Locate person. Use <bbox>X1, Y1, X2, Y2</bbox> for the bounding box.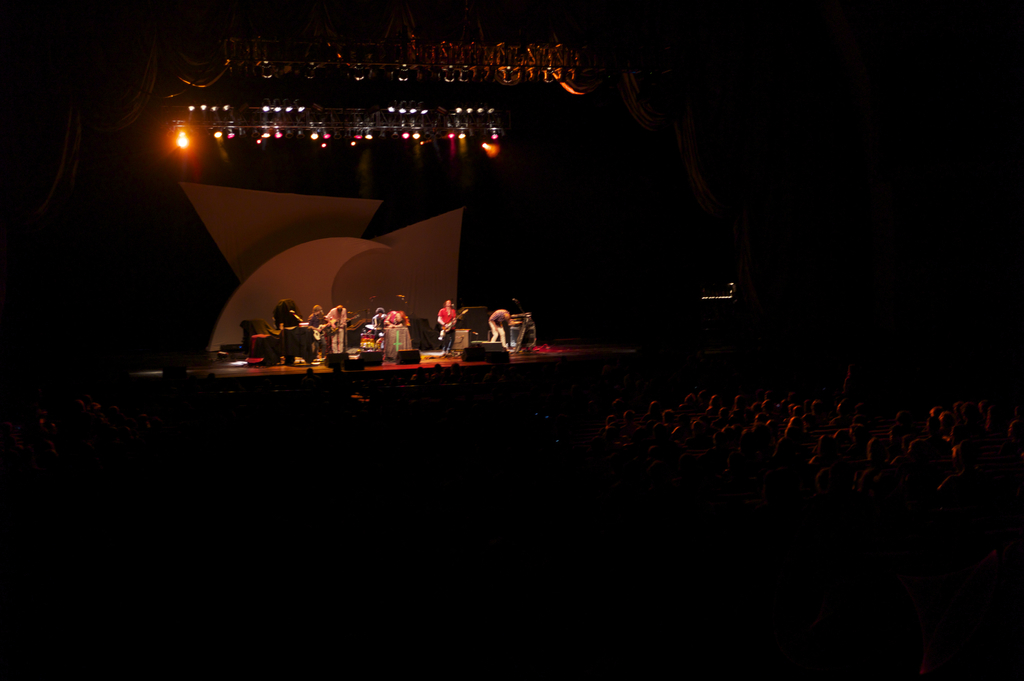
<bbox>385, 309, 411, 339</bbox>.
